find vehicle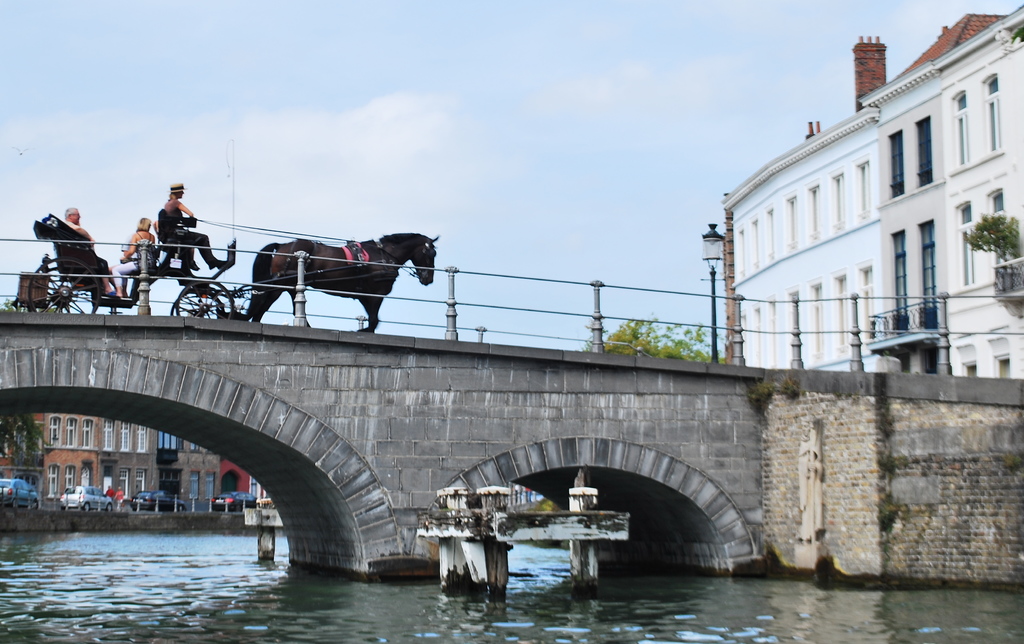
<bbox>61, 483, 116, 510</bbox>
